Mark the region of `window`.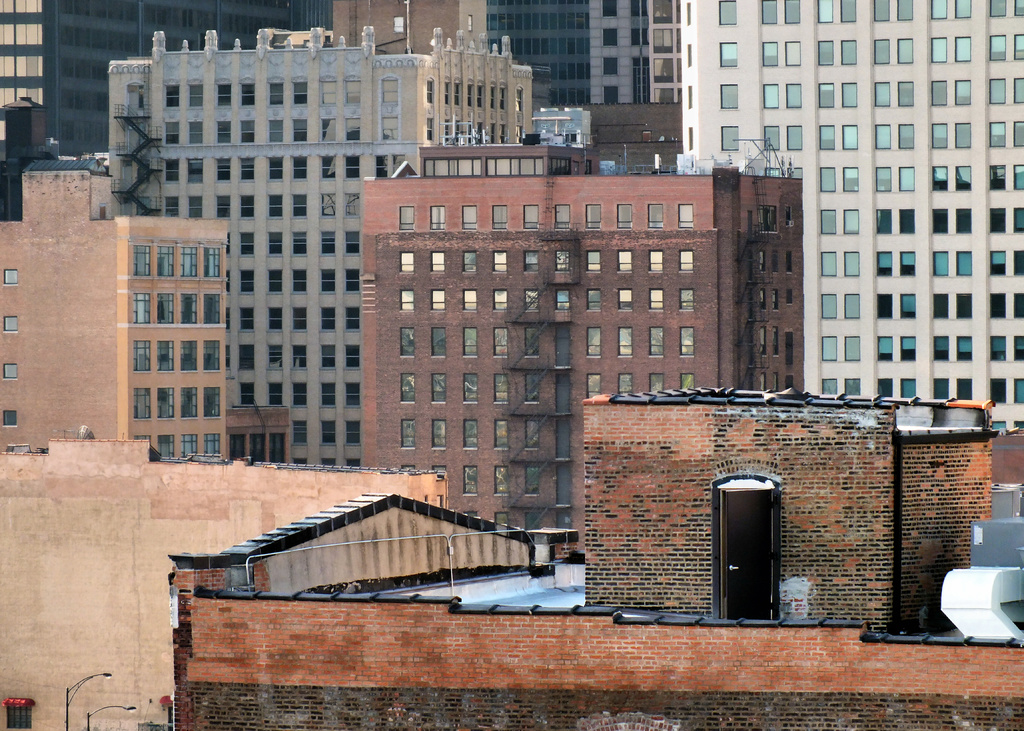
Region: 129:245:155:281.
